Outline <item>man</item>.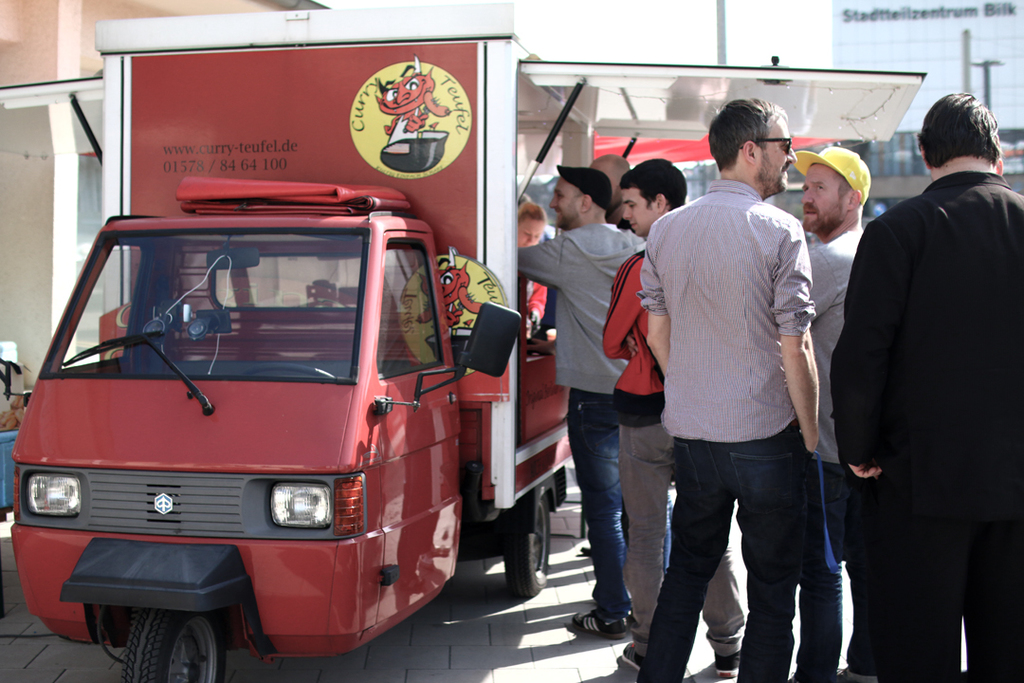
Outline: 602/157/730/681.
